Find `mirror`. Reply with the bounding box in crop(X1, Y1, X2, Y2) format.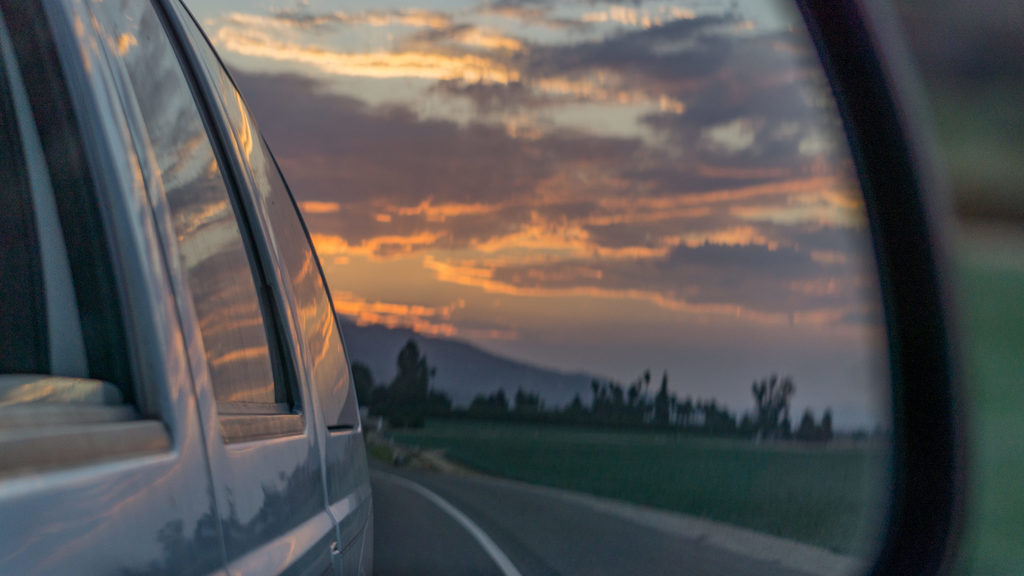
crop(0, 0, 895, 575).
